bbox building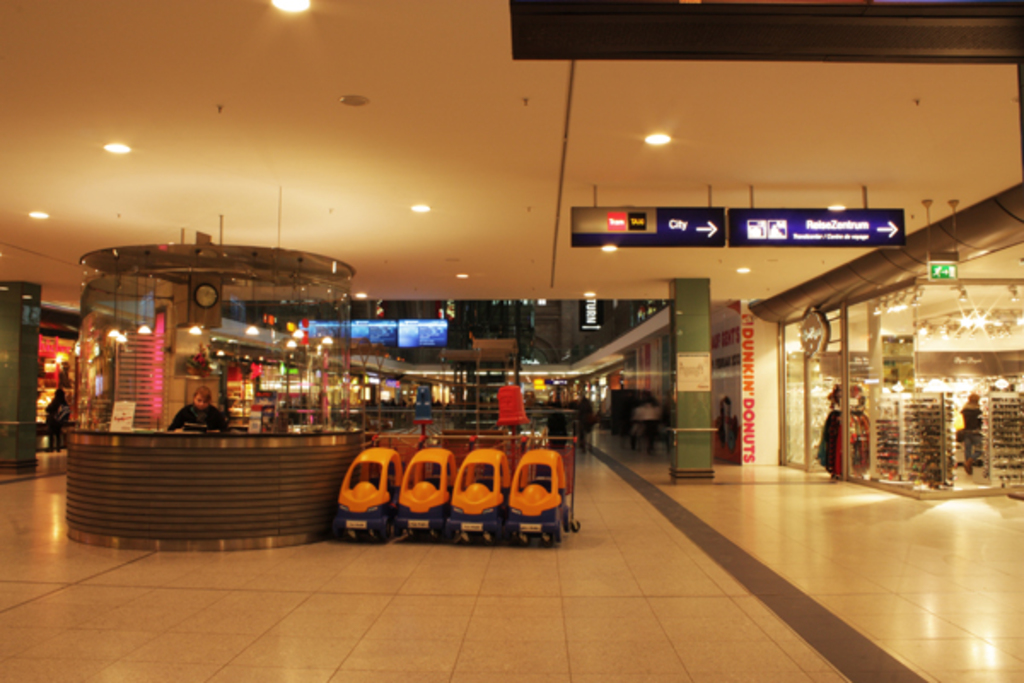
<box>0,0,1022,681</box>
